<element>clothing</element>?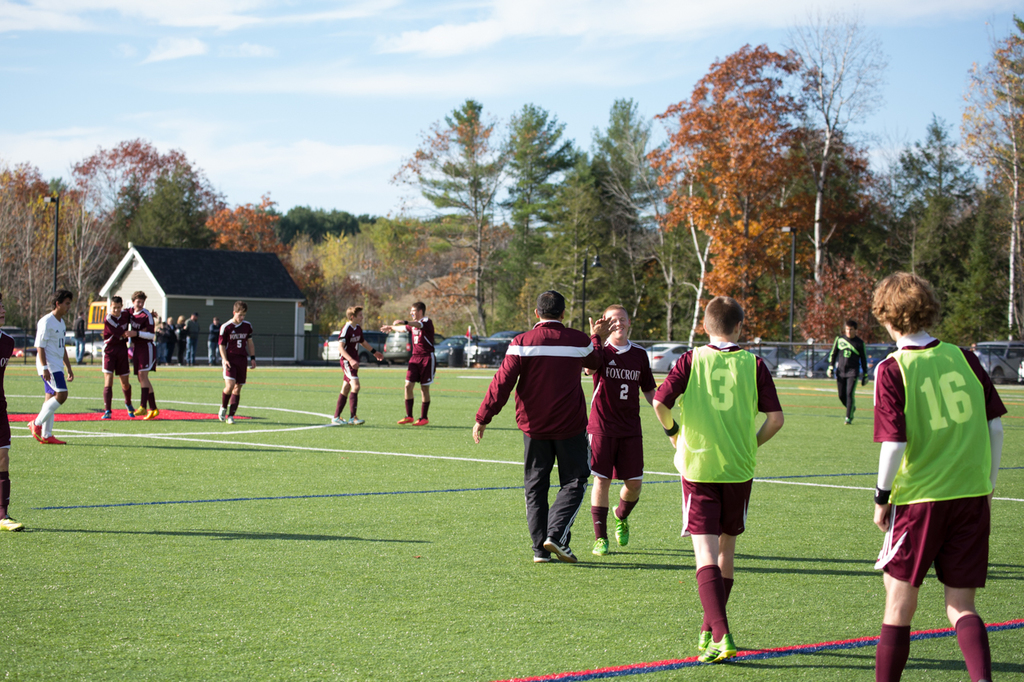
locate(579, 341, 654, 479)
